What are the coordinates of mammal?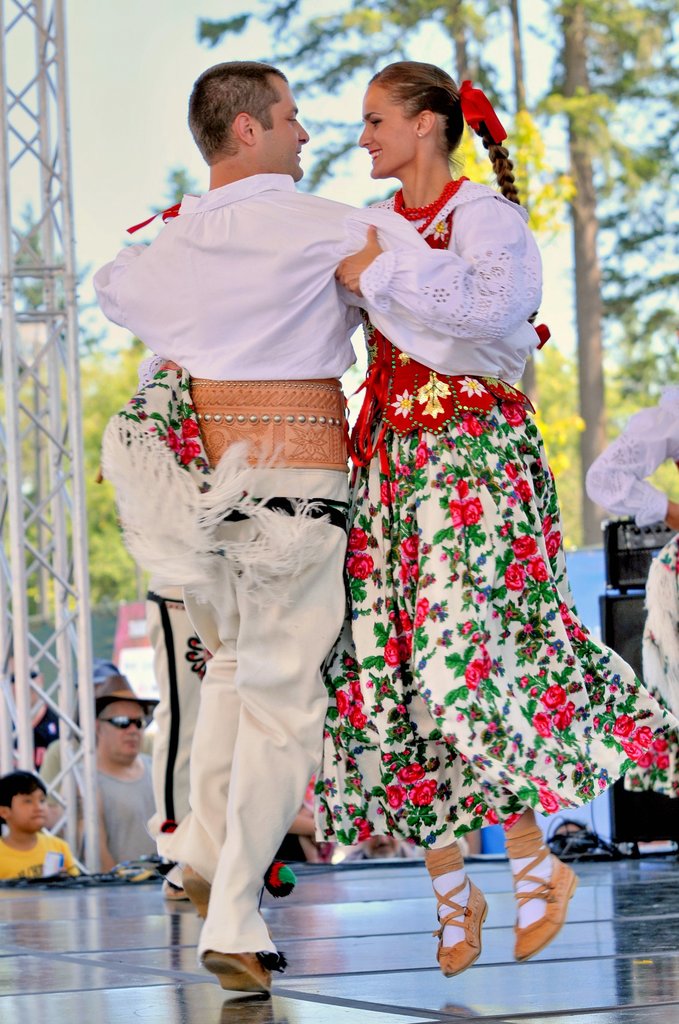
box(73, 664, 169, 877).
